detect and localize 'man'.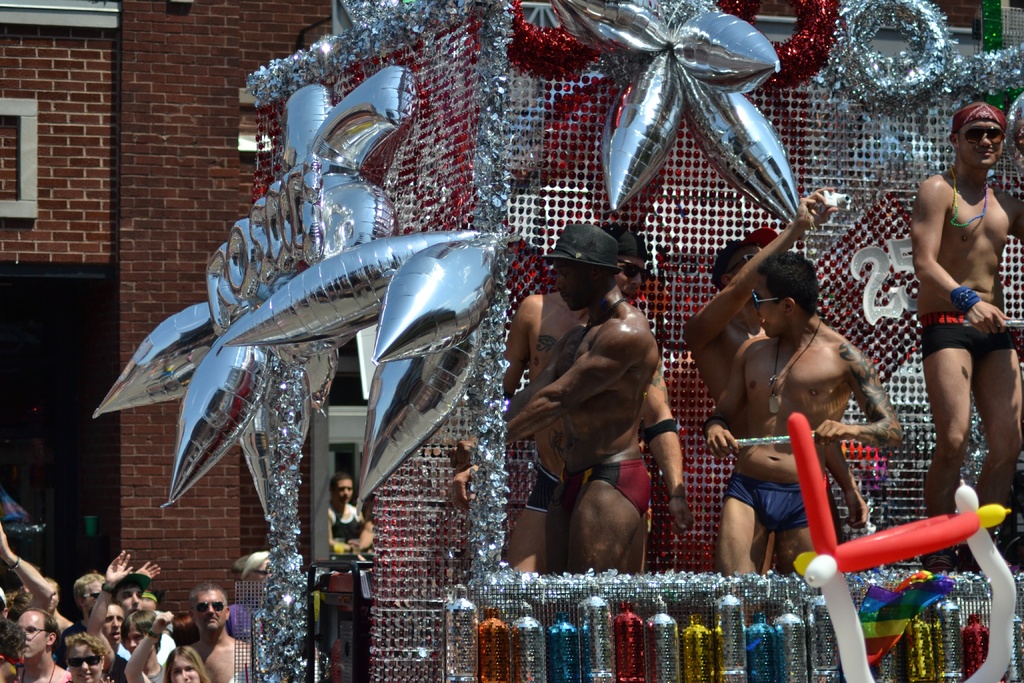
Localized at 14,609,68,682.
